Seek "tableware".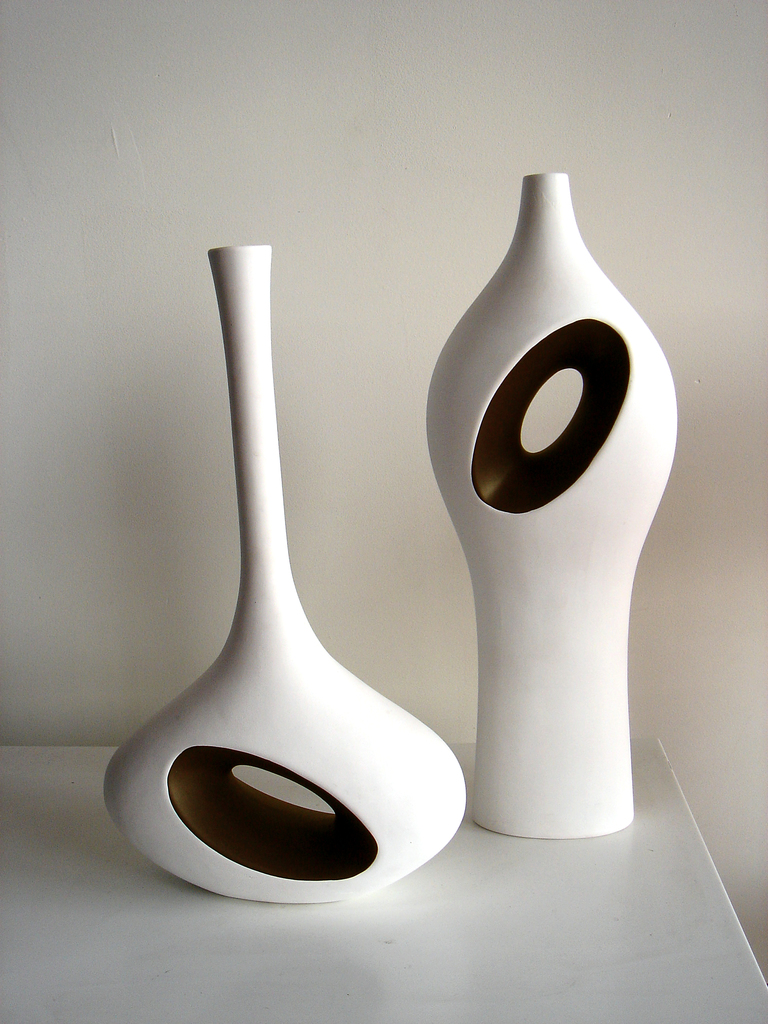
bbox(148, 184, 491, 913).
